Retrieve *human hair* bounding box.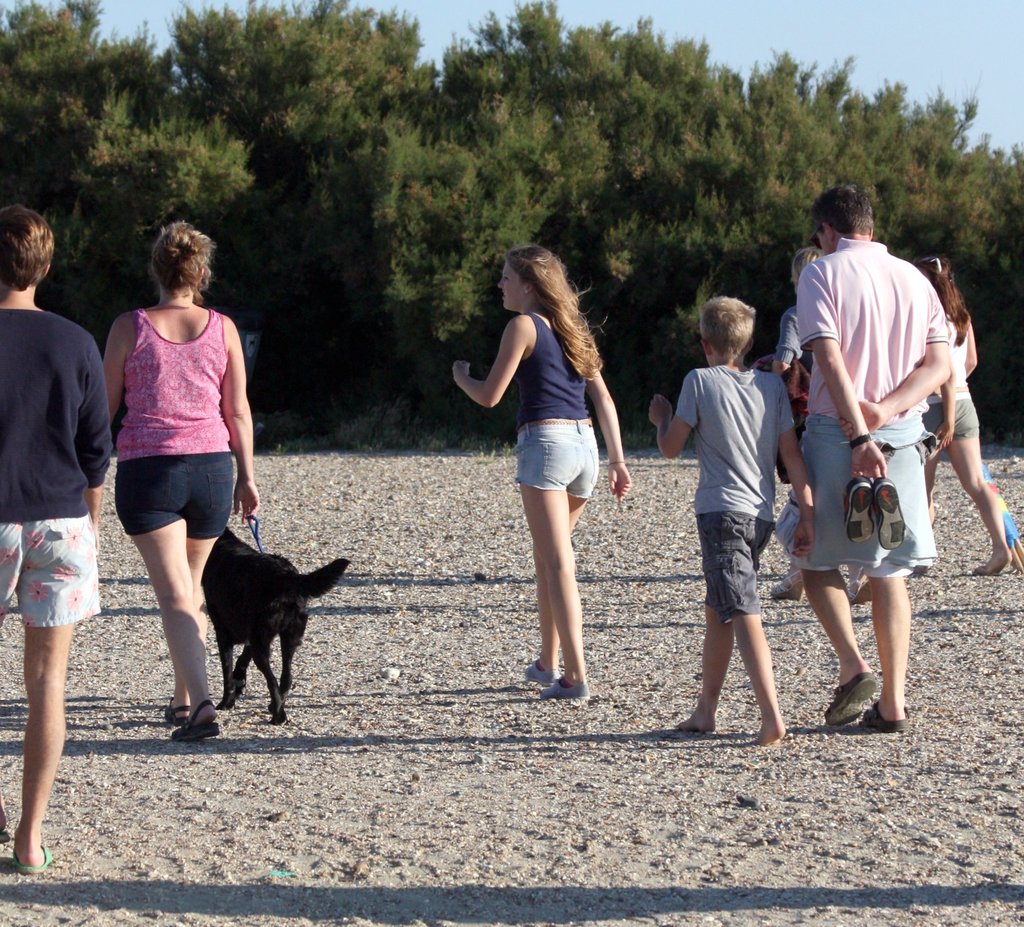
Bounding box: select_region(820, 187, 880, 248).
